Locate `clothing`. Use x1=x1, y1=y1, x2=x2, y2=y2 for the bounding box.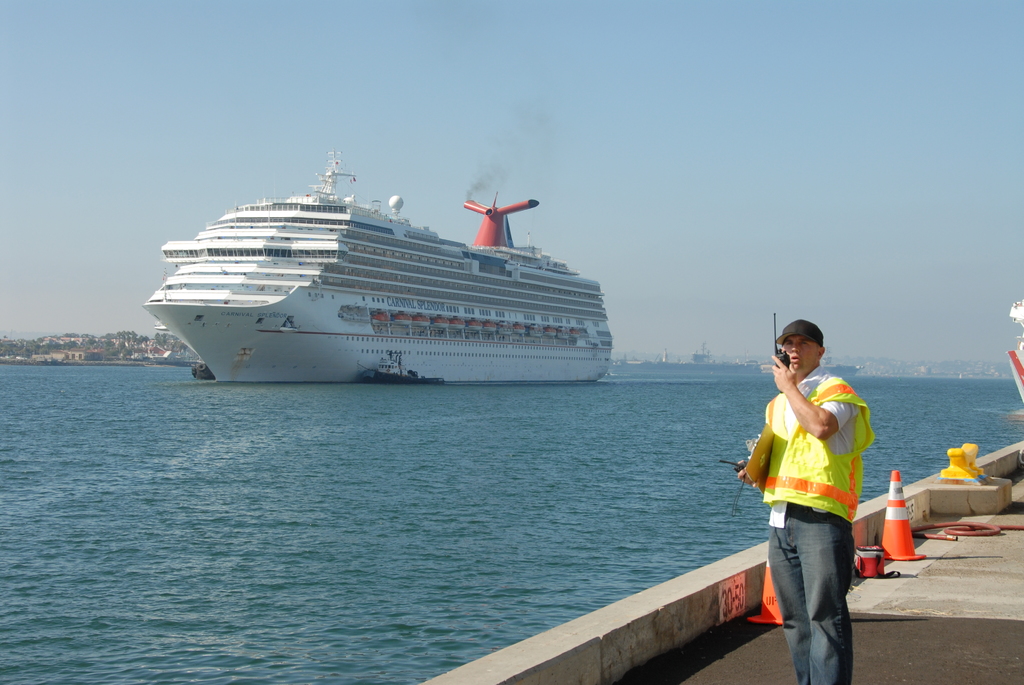
x1=763, y1=384, x2=867, y2=676.
